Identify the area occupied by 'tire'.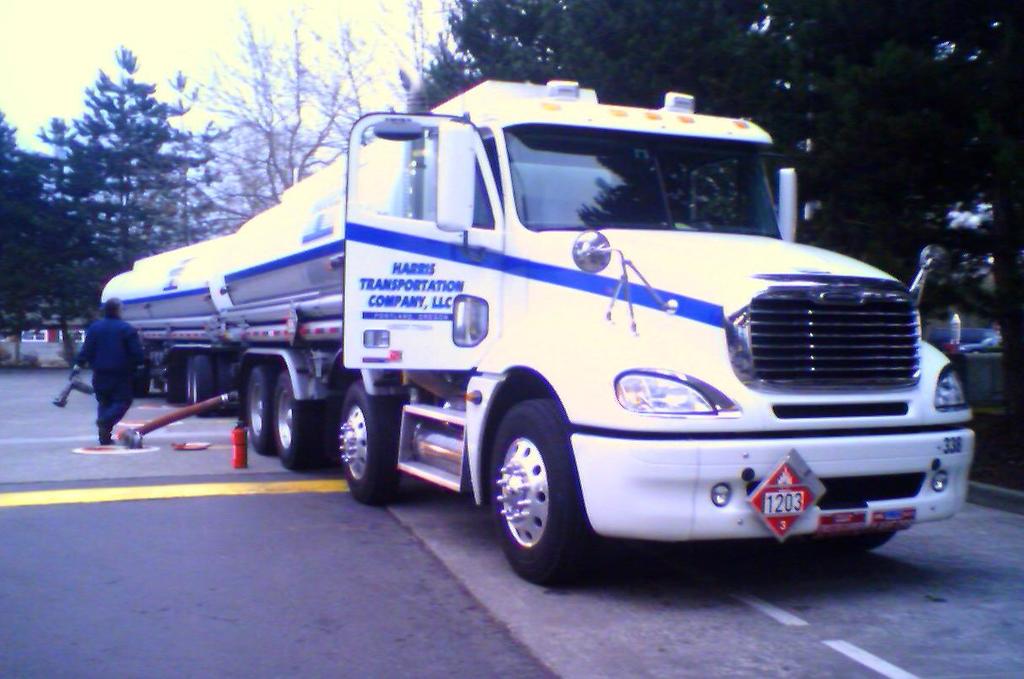
Area: select_region(136, 361, 150, 398).
